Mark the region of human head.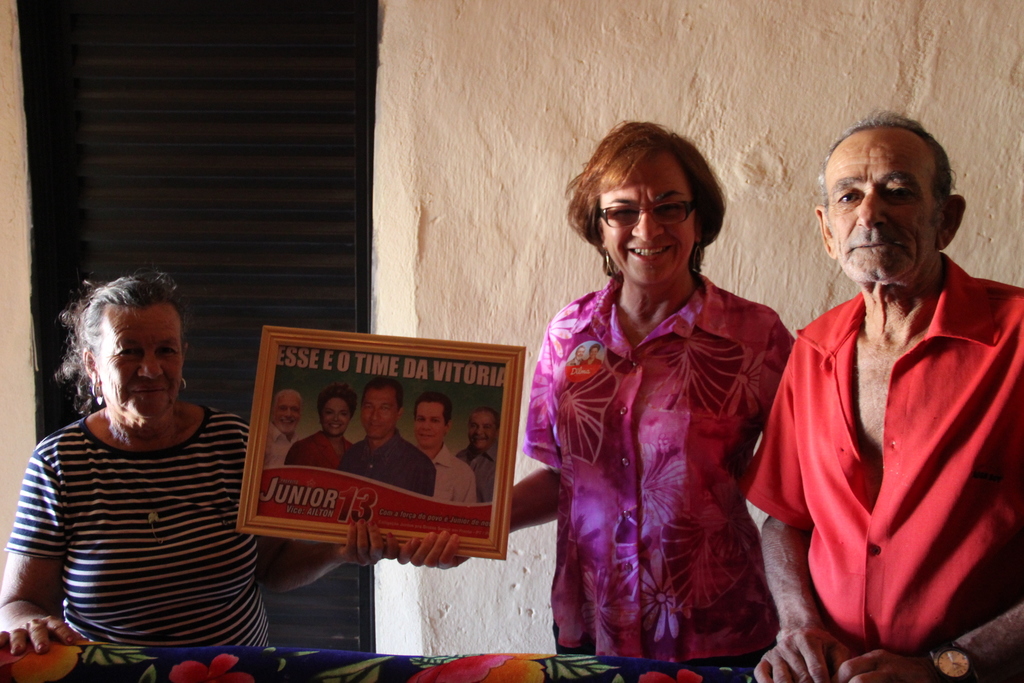
Region: region(412, 394, 454, 450).
